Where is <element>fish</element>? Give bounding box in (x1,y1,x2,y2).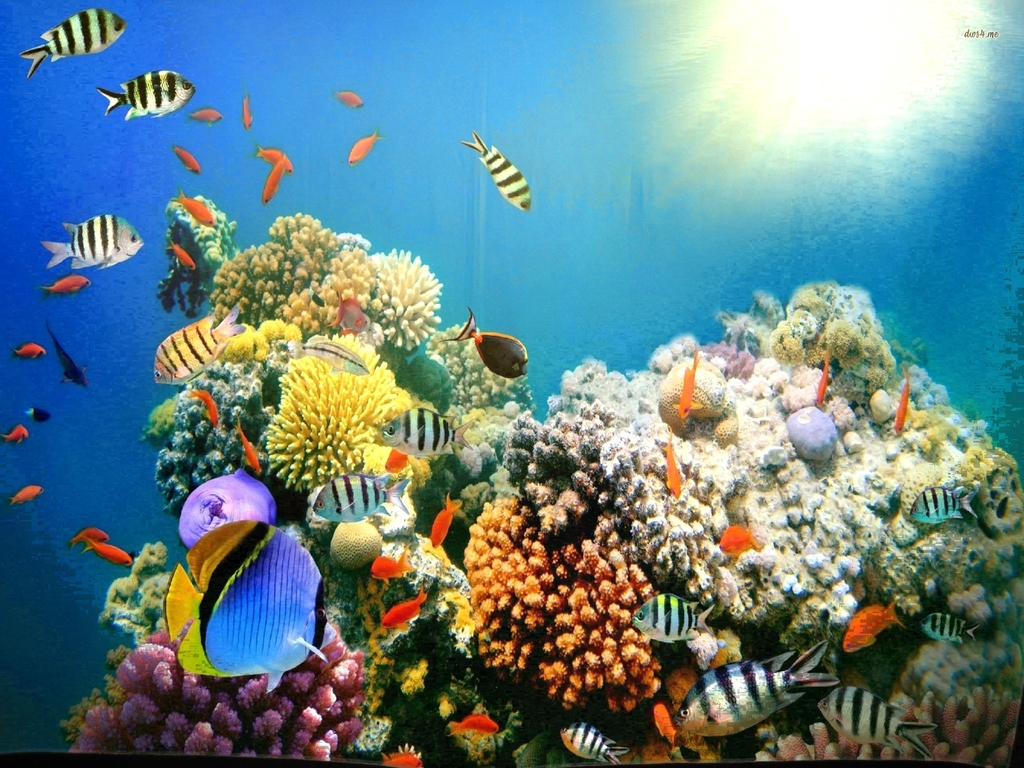
(448,316,534,386).
